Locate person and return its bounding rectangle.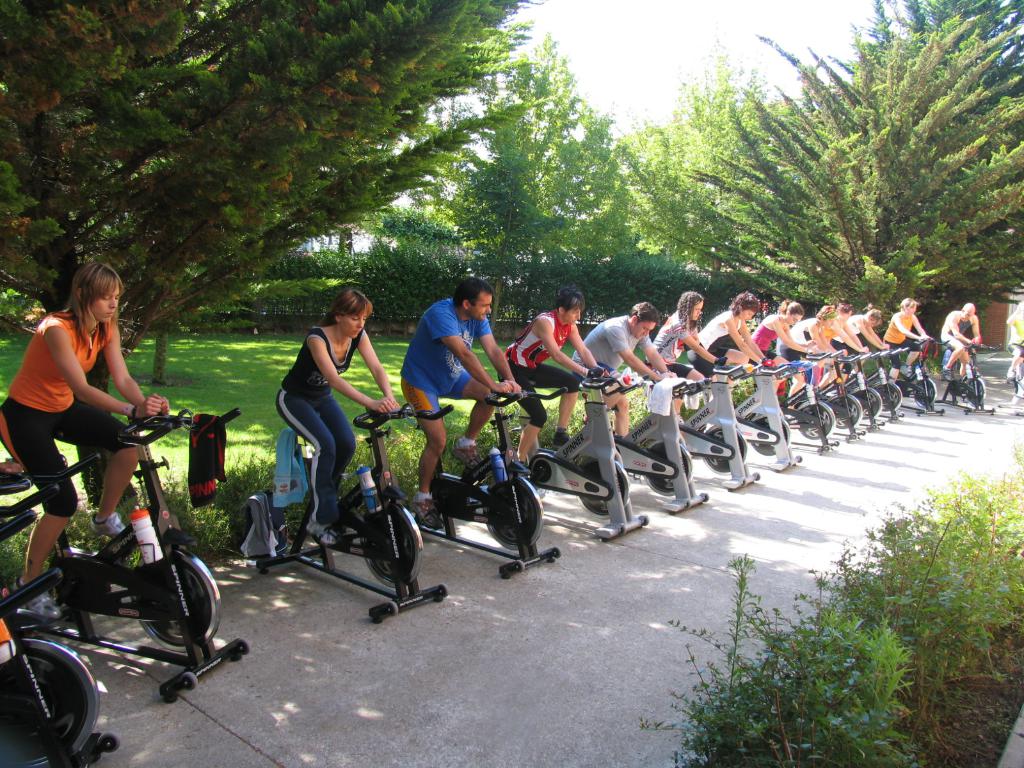
Rect(0, 266, 171, 600).
